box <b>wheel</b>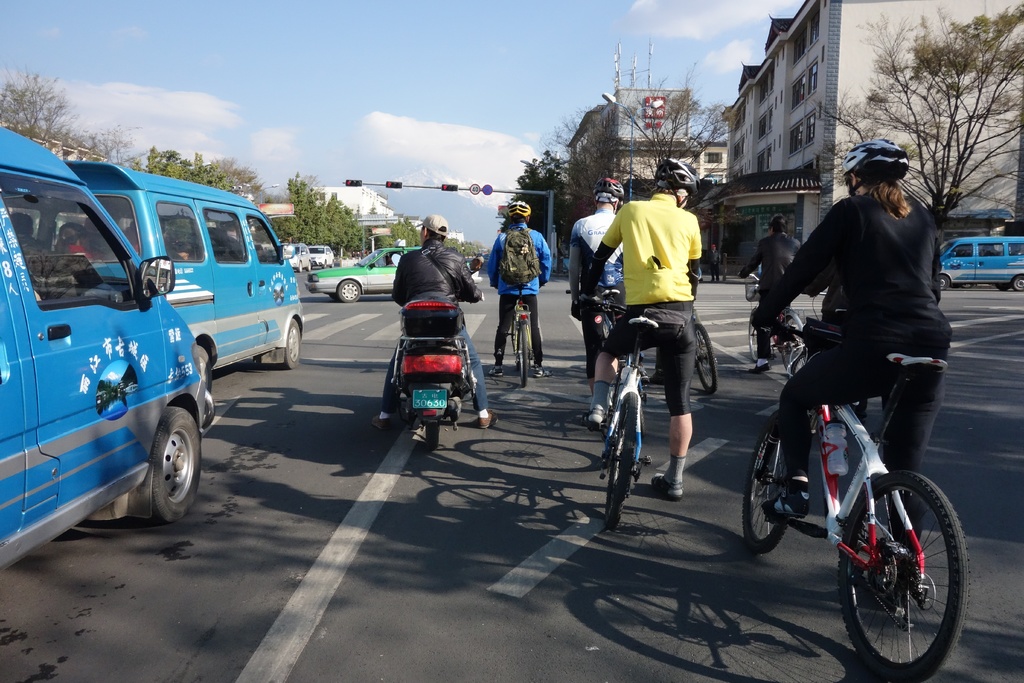
<bbox>321, 259, 325, 268</bbox>
